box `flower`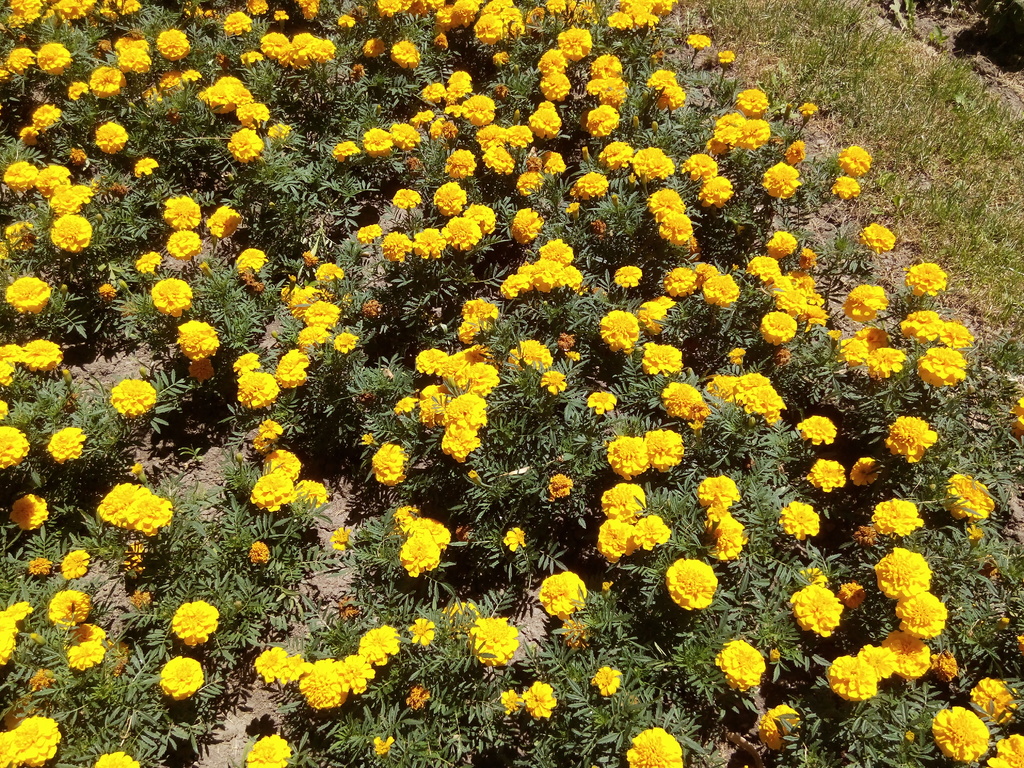
x1=621 y1=728 x2=684 y2=767
